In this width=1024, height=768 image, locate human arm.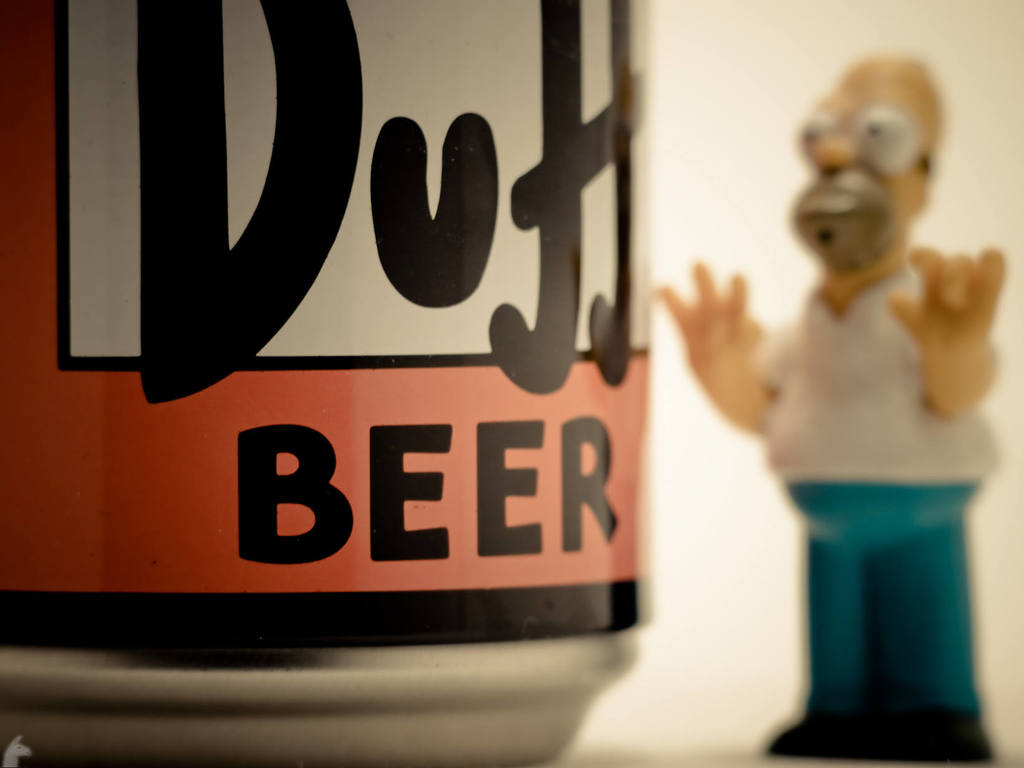
Bounding box: left=685, top=214, right=824, bottom=490.
